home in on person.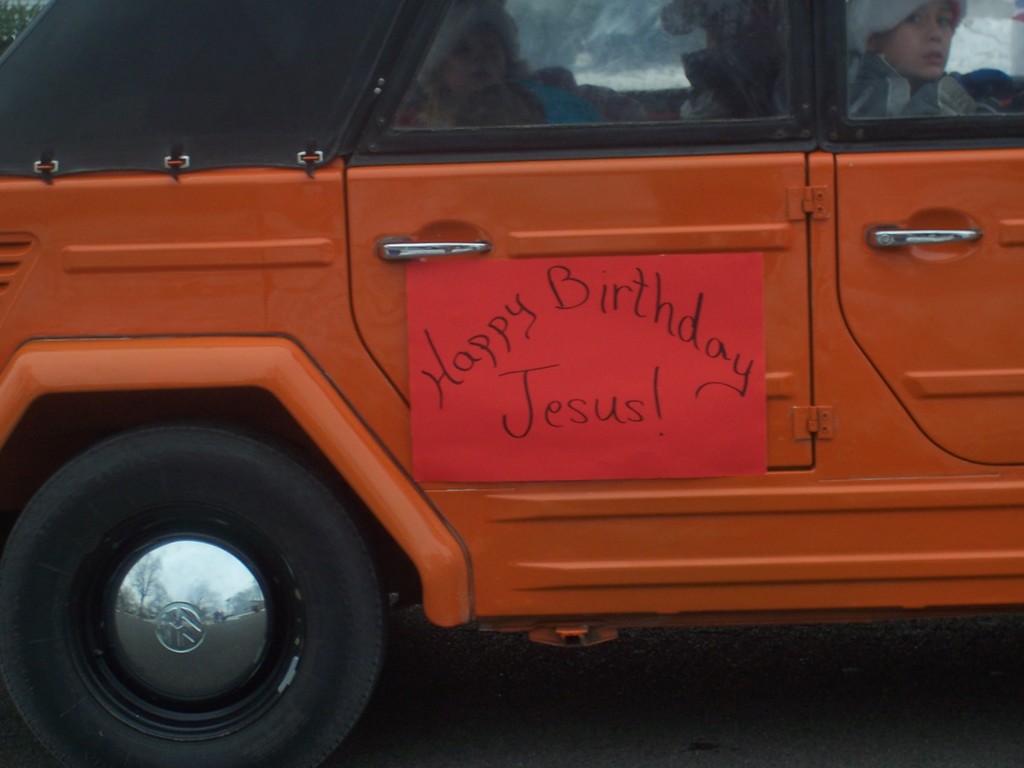
Homed in at [left=399, top=2, right=621, bottom=127].
